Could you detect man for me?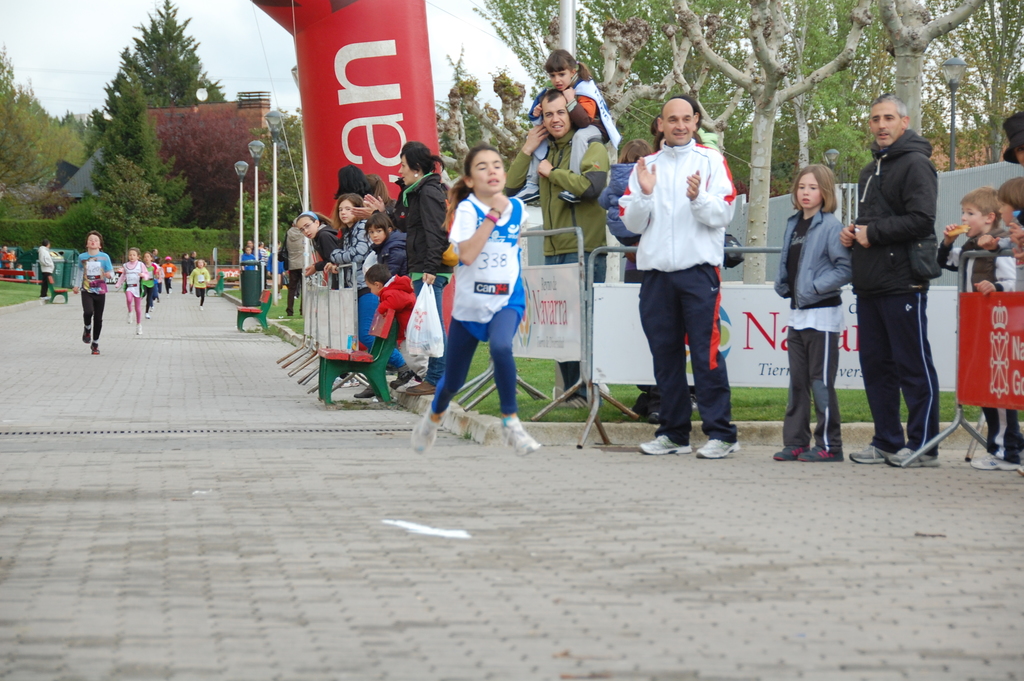
Detection result: <box>630,99,758,470</box>.
